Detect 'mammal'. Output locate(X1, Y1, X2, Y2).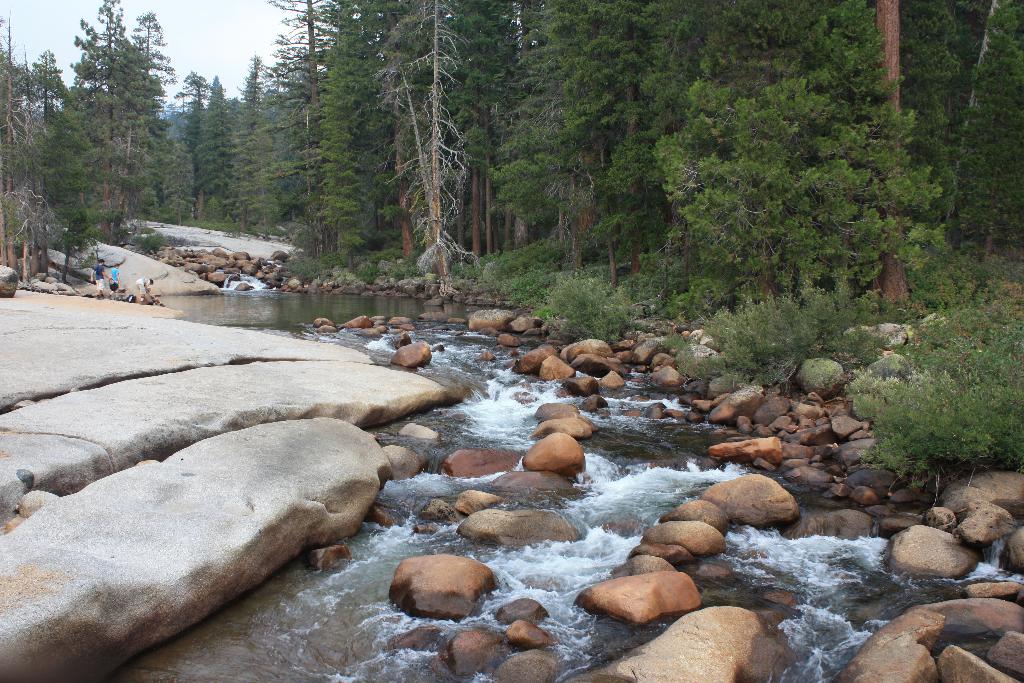
locate(108, 263, 116, 296).
